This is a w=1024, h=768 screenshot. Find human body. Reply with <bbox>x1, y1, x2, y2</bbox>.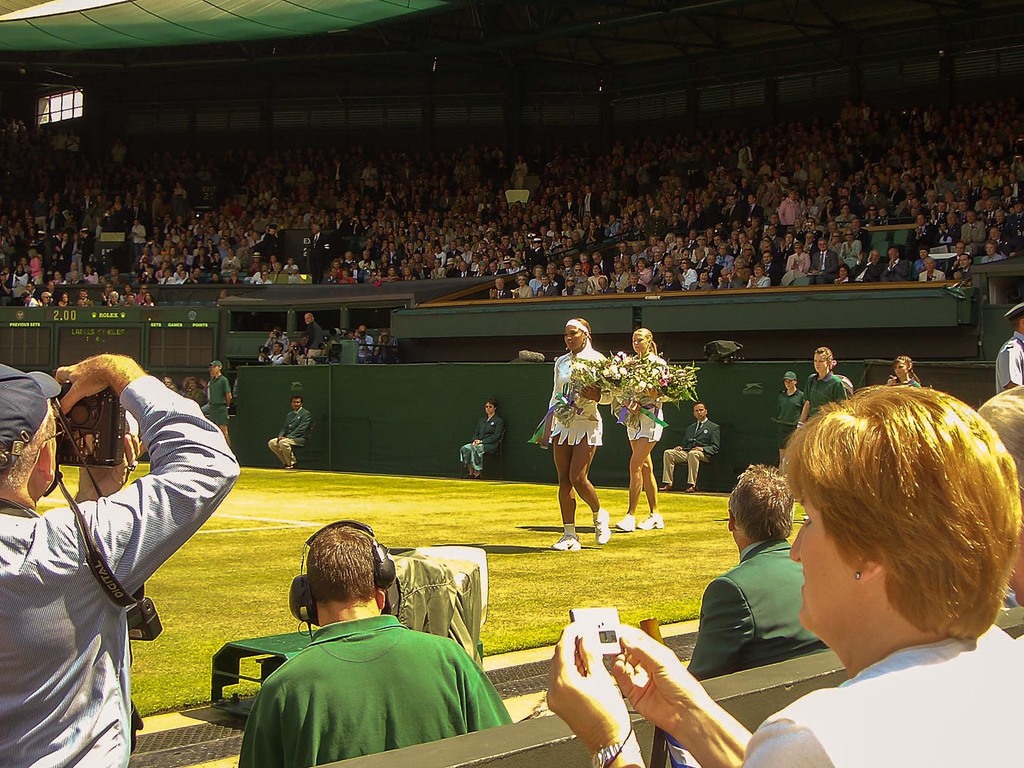
<bbox>539, 319, 641, 561</bbox>.
